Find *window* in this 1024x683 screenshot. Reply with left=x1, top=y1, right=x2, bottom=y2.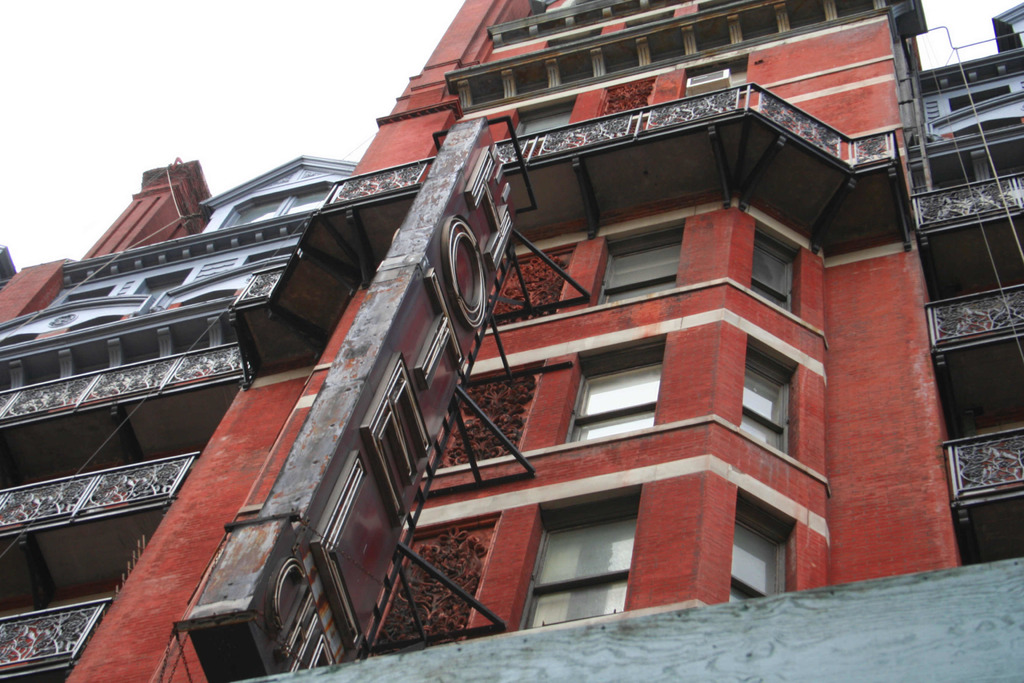
left=541, top=490, right=655, bottom=623.
